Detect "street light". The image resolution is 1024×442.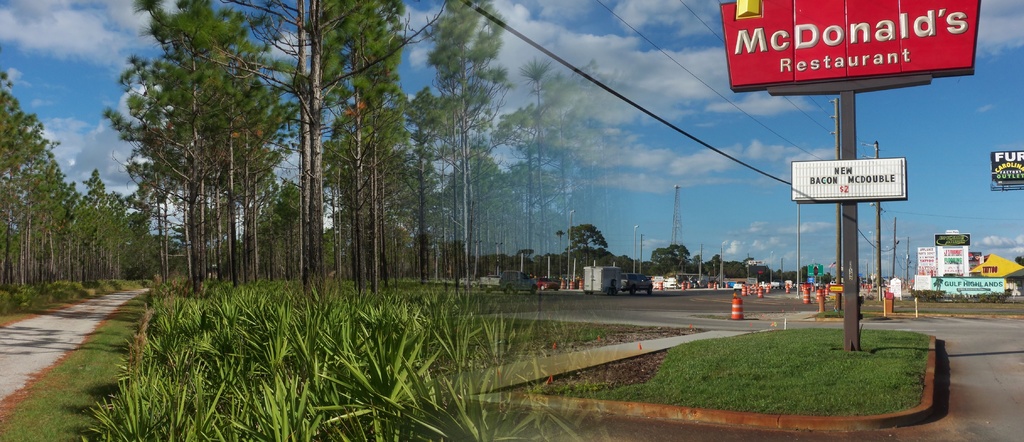
pyautogui.locateOnScreen(769, 250, 771, 282).
